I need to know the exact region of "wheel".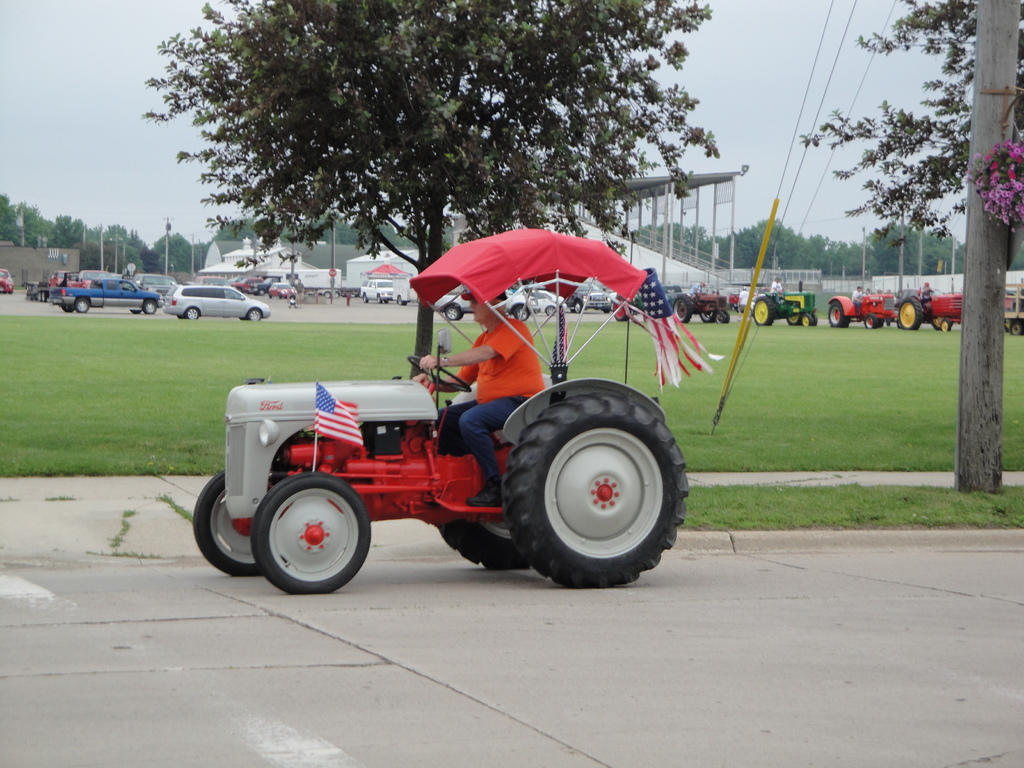
Region: BBox(612, 304, 625, 321).
